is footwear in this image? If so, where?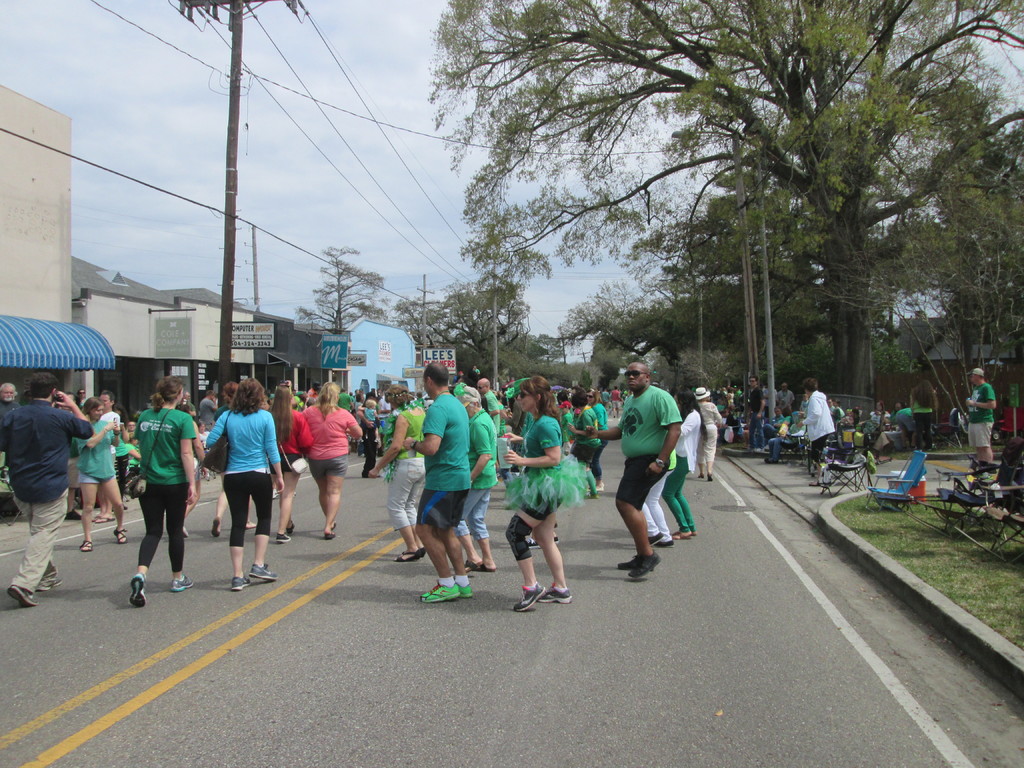
Yes, at x1=707, y1=471, x2=714, y2=485.
